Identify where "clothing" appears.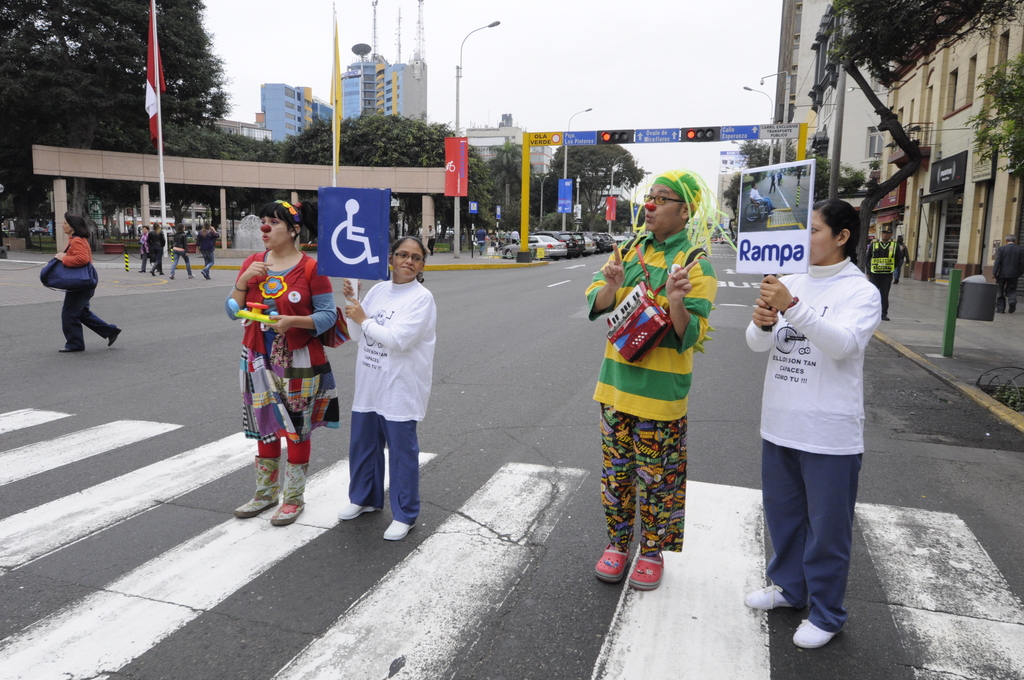
Appears at l=992, t=238, r=1023, b=313.
